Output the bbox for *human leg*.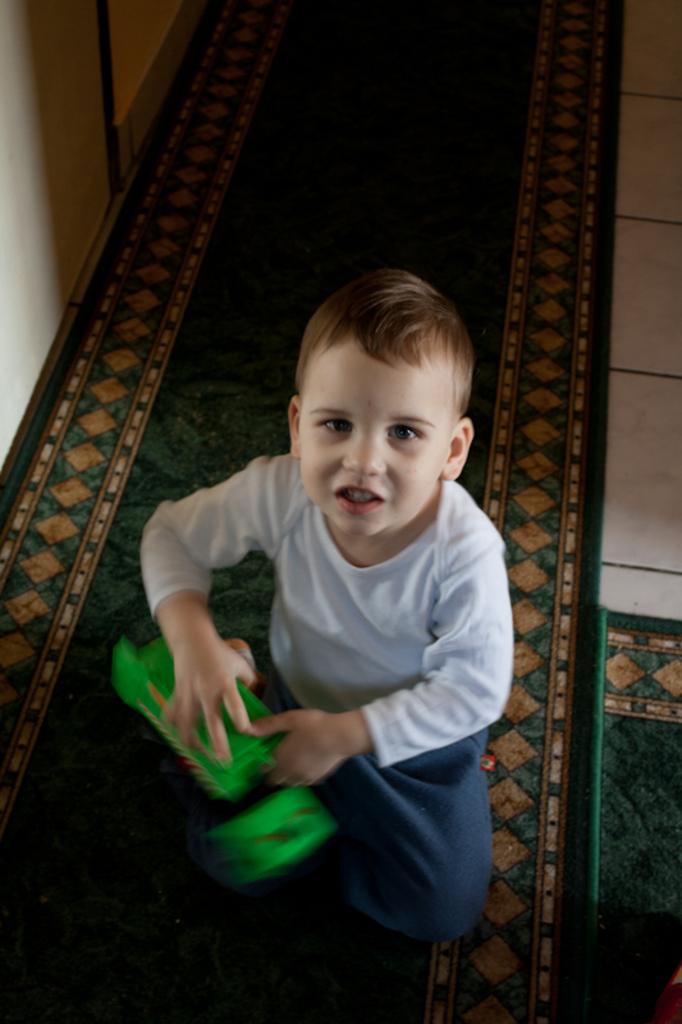
<bbox>321, 728, 486, 942</bbox>.
